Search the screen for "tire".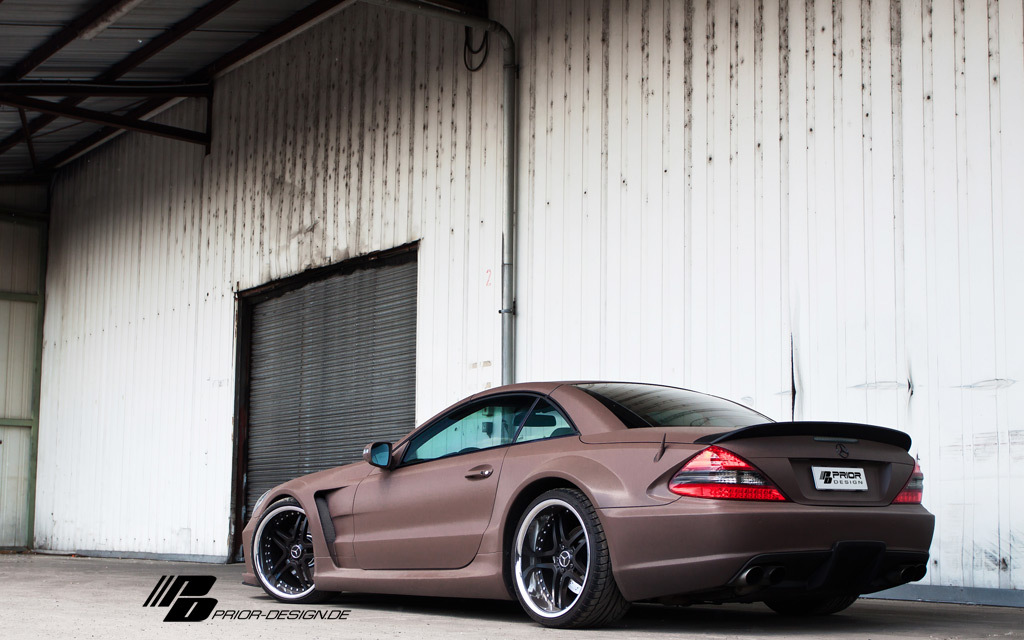
Found at [x1=507, y1=485, x2=610, y2=629].
